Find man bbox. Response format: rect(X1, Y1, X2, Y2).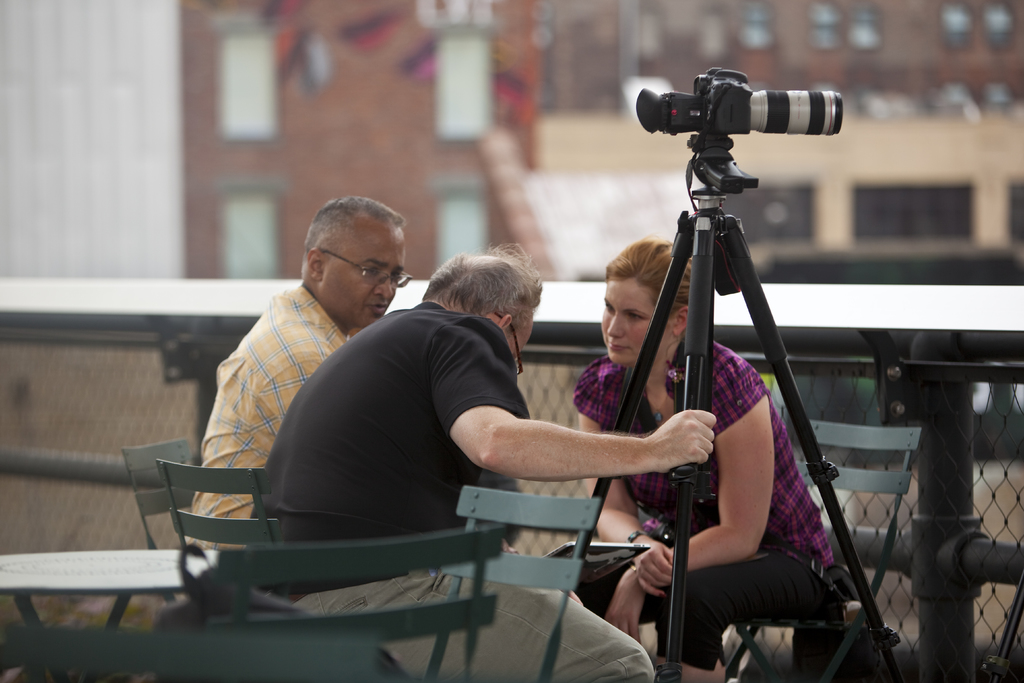
rect(181, 193, 413, 620).
